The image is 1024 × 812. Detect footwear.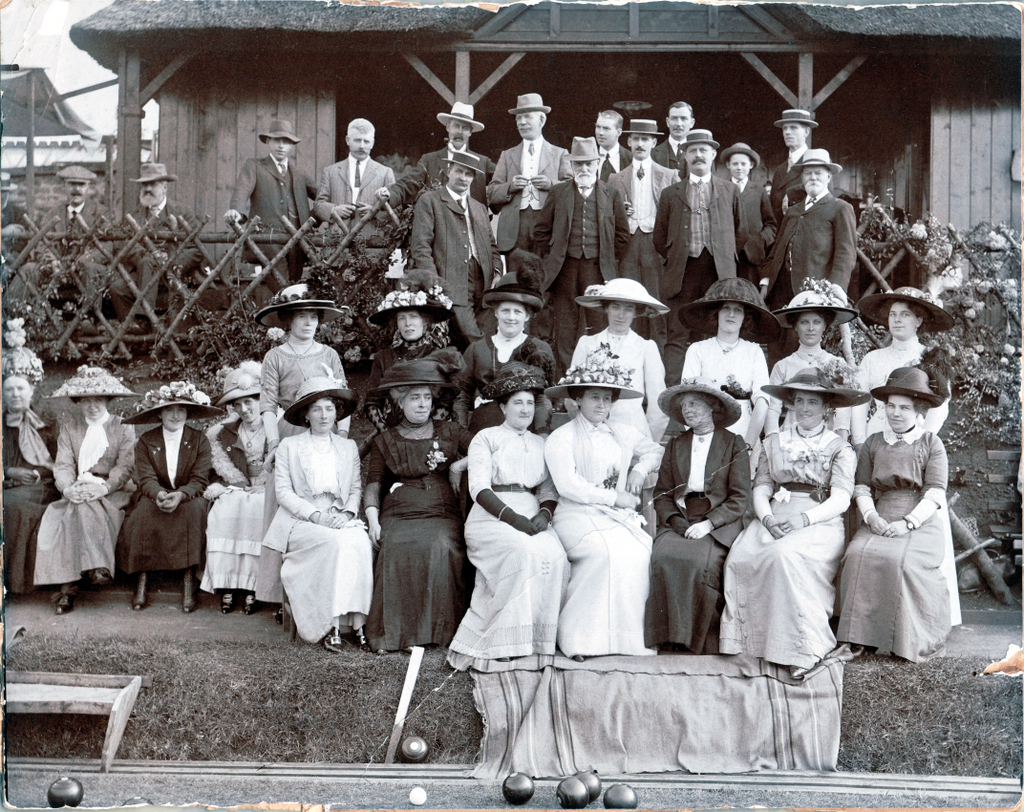
Detection: bbox=[54, 592, 75, 613].
